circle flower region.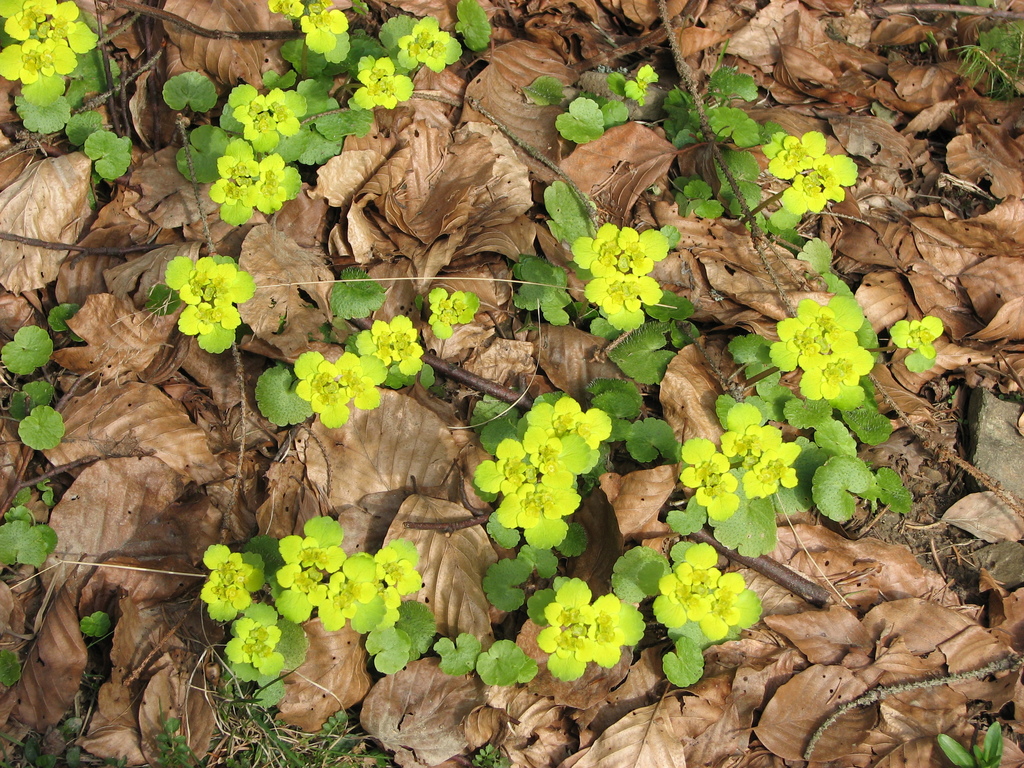
Region: x1=701, y1=576, x2=776, y2=641.
